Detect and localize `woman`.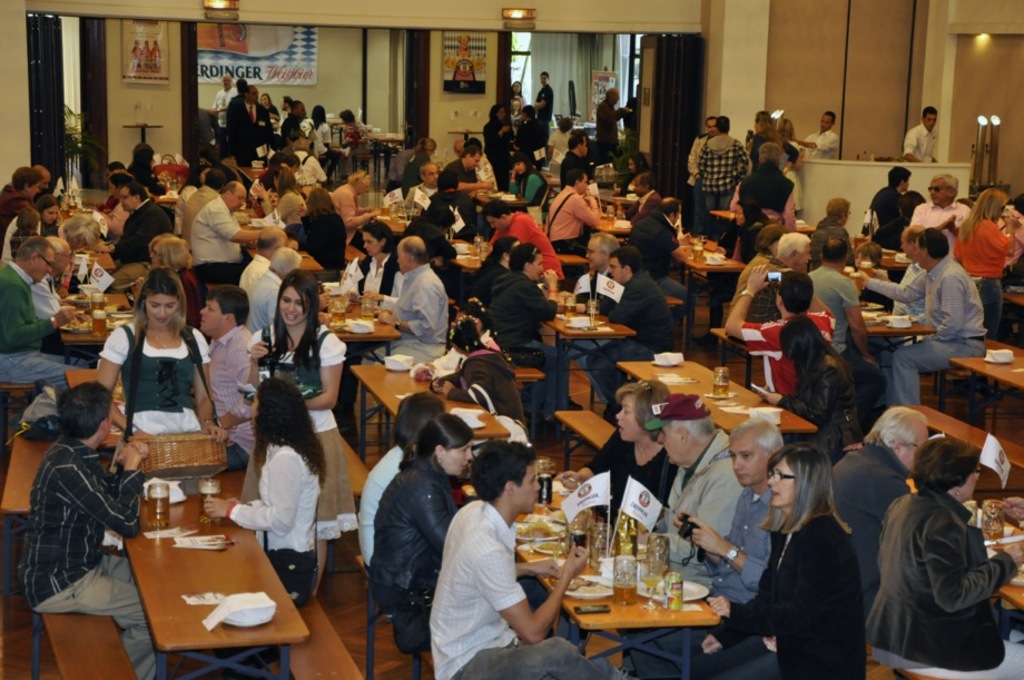
Localized at Rect(411, 294, 514, 383).
